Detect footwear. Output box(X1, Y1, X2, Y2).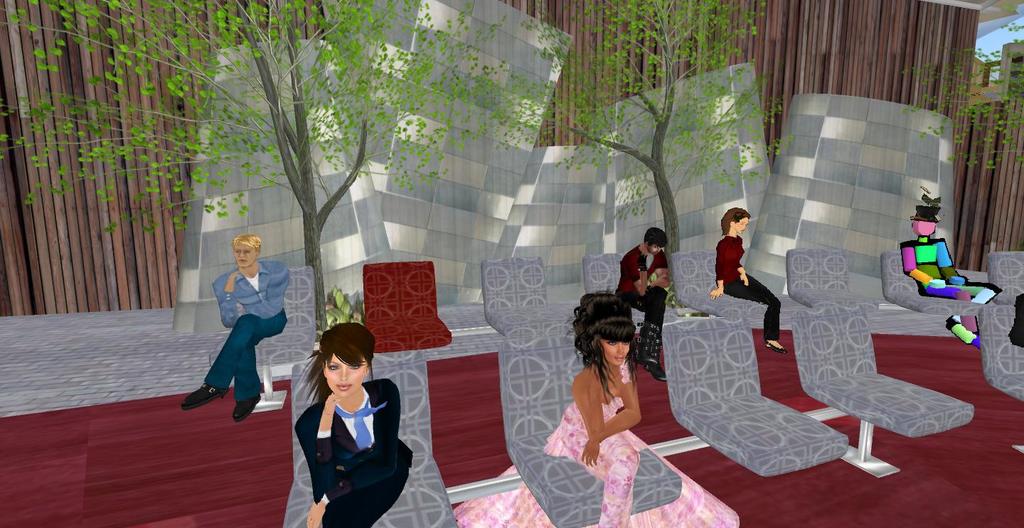
box(235, 394, 262, 424).
